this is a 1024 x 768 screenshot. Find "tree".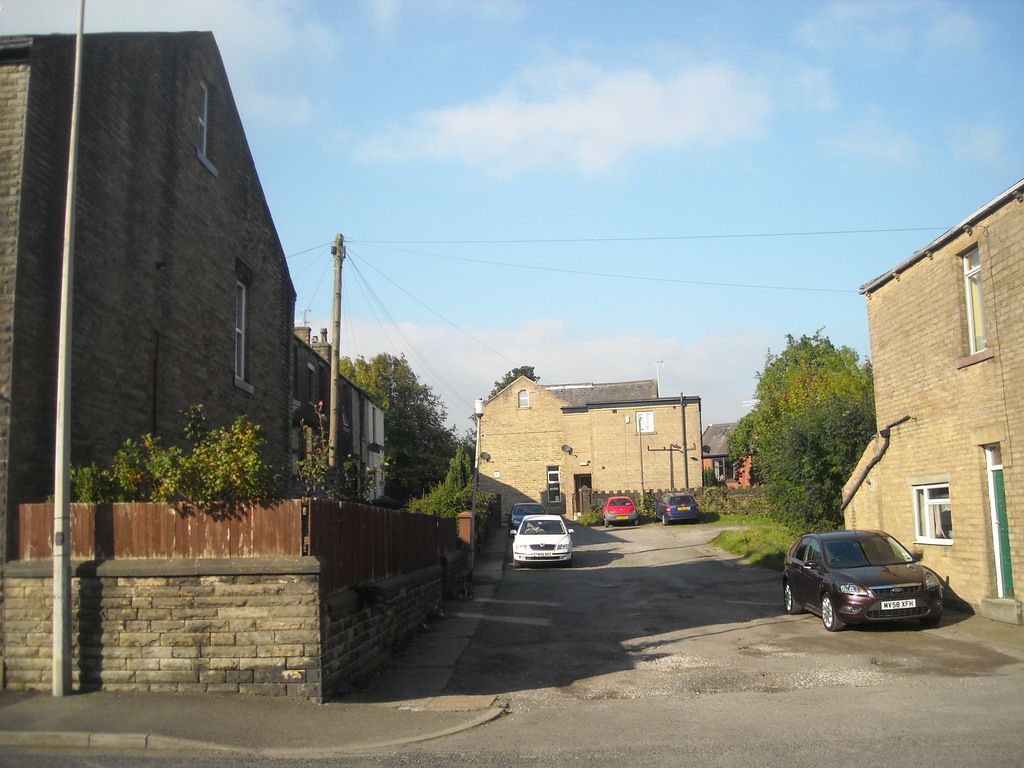
Bounding box: select_region(297, 387, 367, 506).
